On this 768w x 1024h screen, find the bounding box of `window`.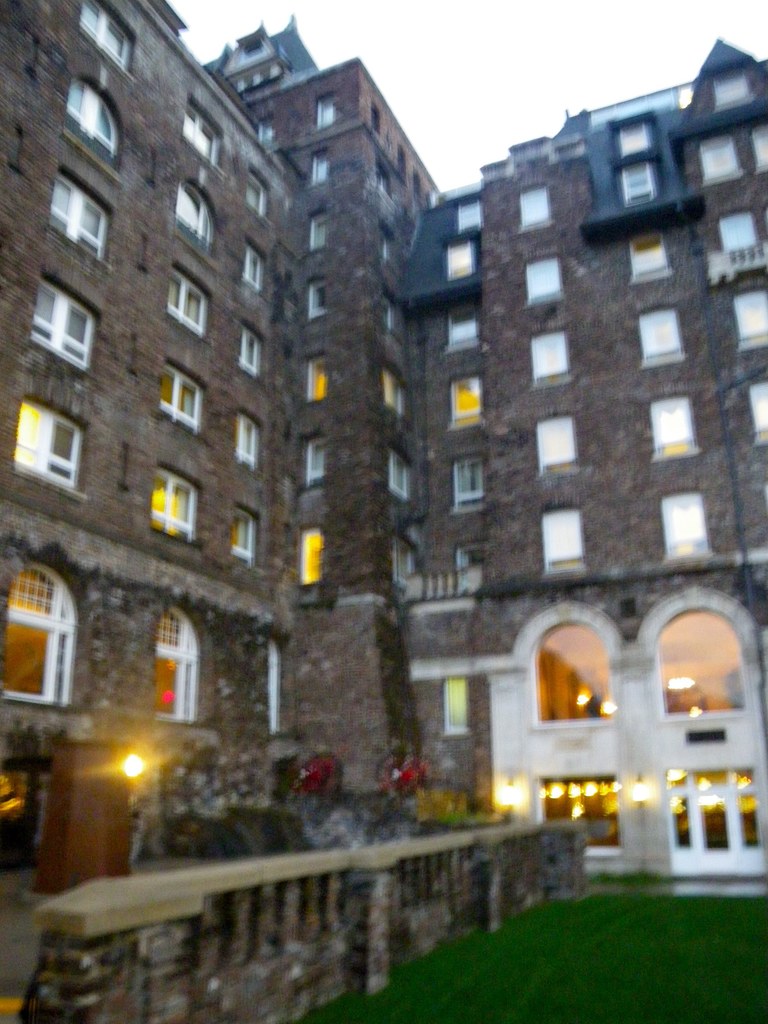
Bounding box: left=247, top=165, right=275, bottom=218.
